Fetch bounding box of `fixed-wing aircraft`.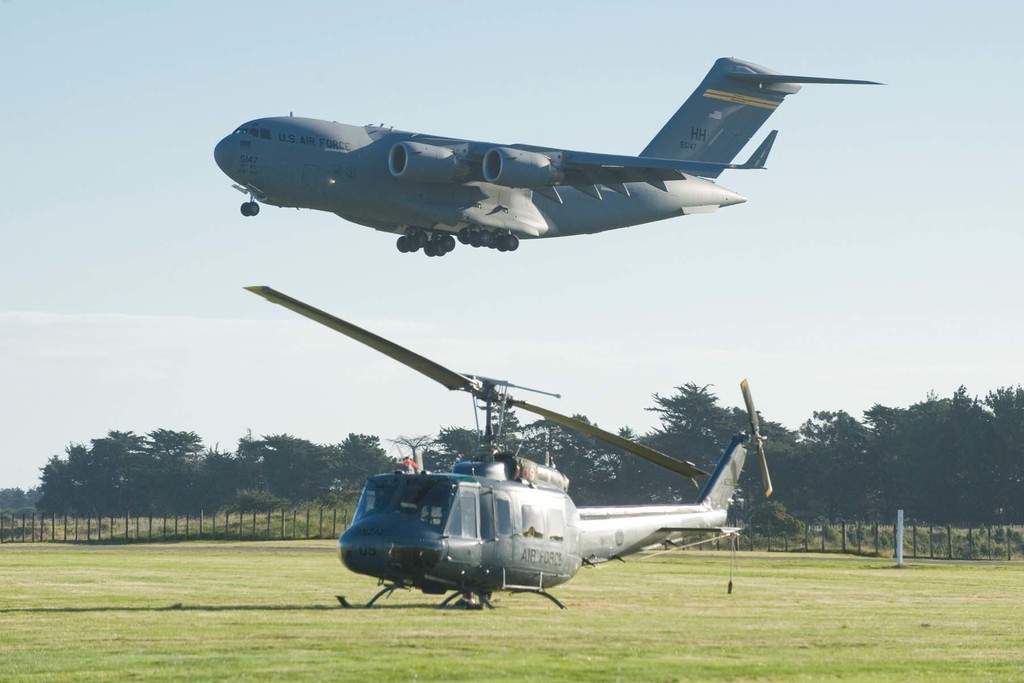
Bbox: x1=207, y1=53, x2=887, y2=261.
